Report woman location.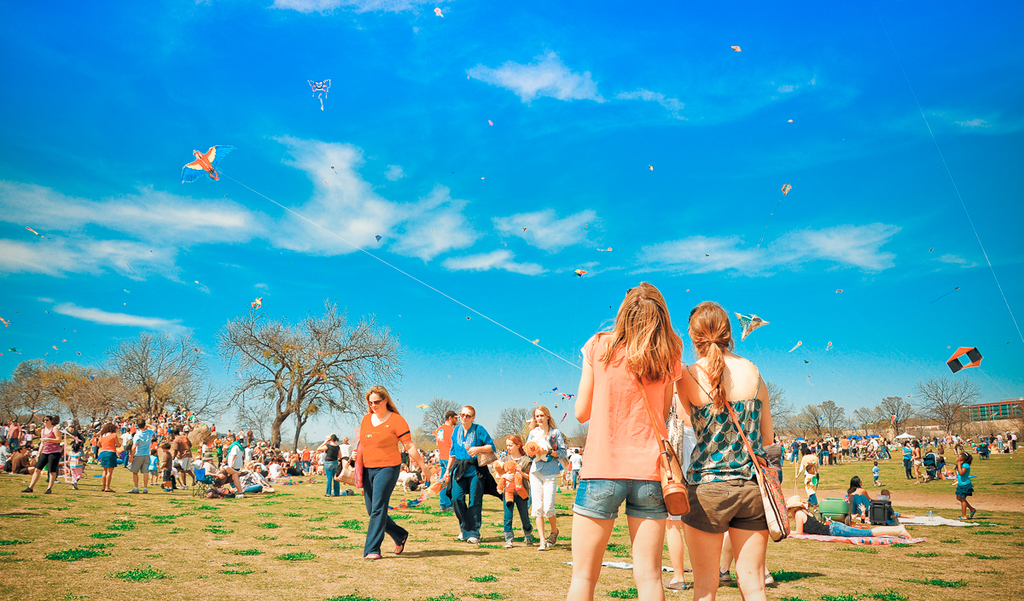
Report: box=[843, 475, 874, 515].
